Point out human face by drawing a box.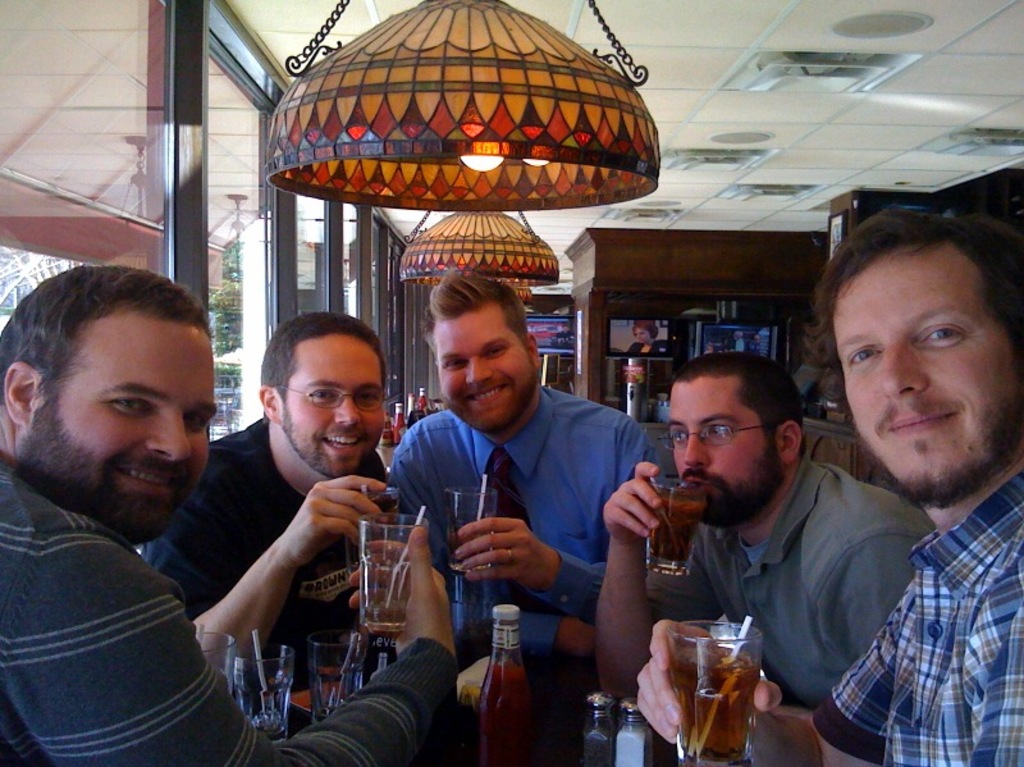
Rect(836, 250, 1023, 503).
